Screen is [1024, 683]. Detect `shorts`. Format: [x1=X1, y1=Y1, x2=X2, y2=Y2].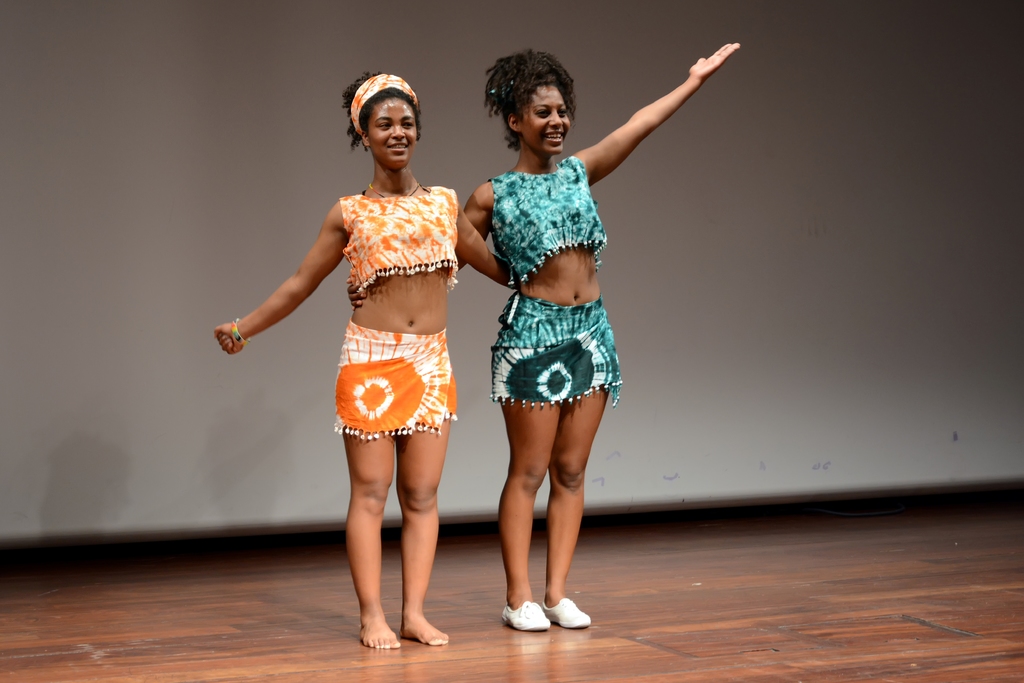
[x1=330, y1=320, x2=456, y2=436].
